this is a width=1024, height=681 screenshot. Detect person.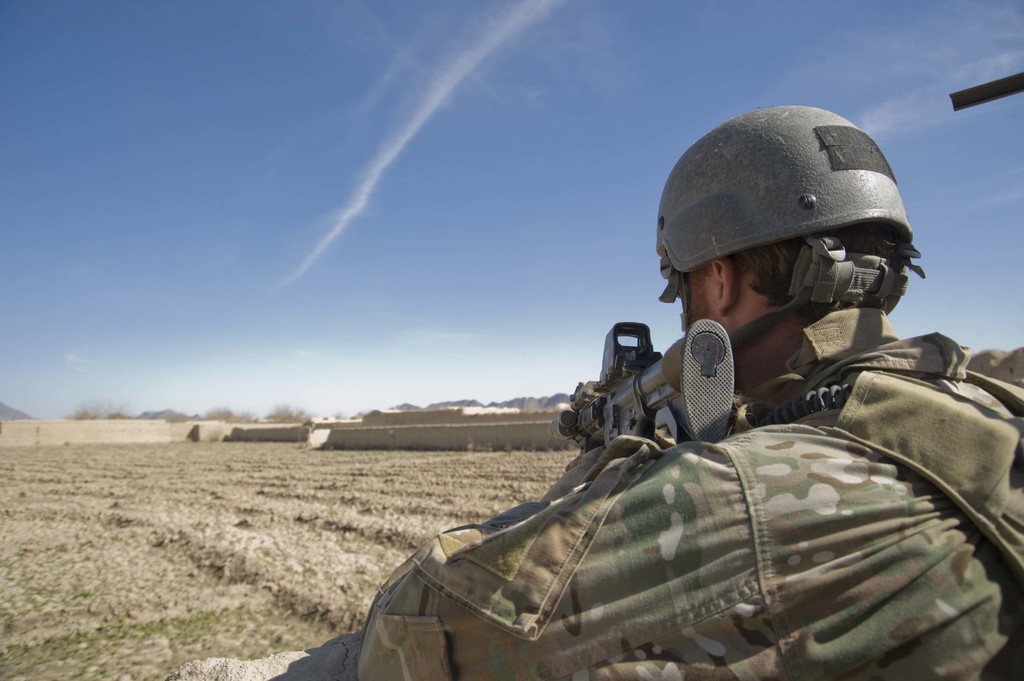
x1=356 y1=102 x2=1023 y2=680.
